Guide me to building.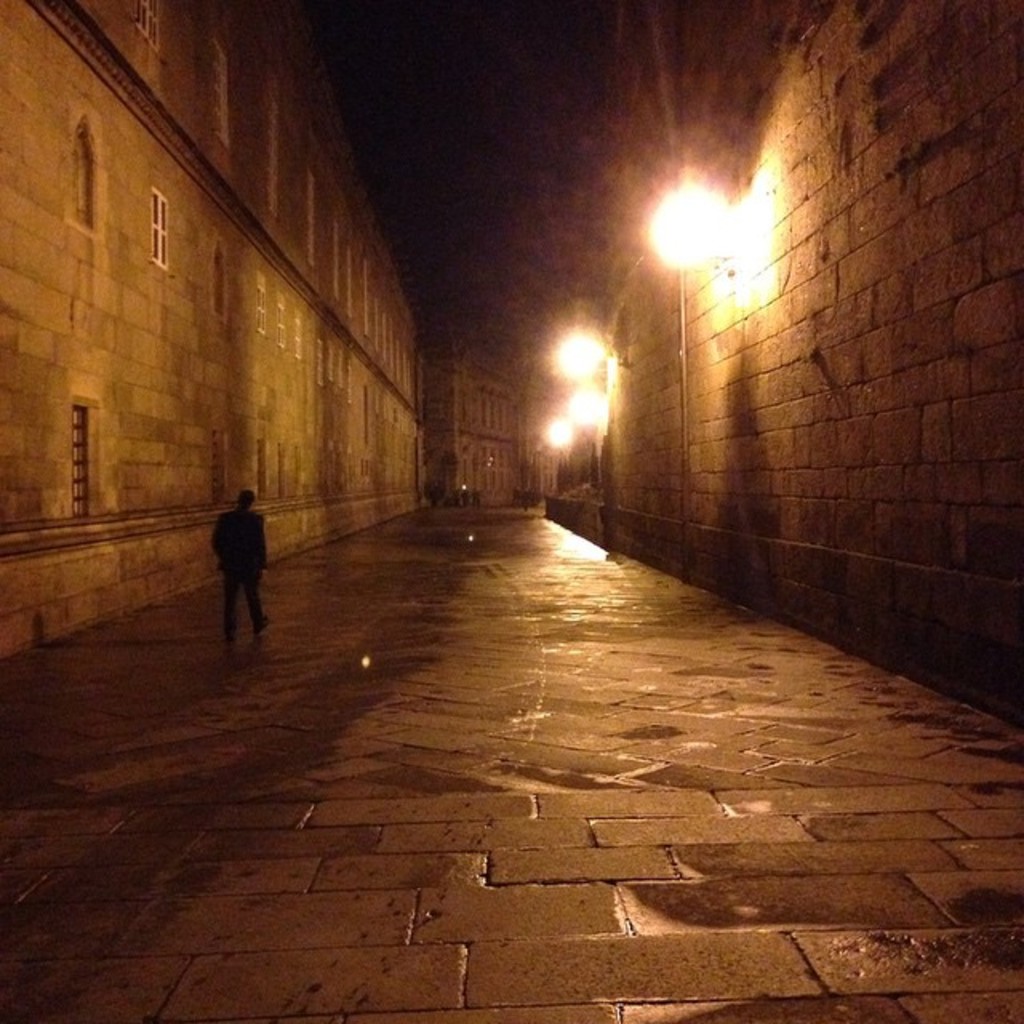
Guidance: [left=413, top=325, right=555, bottom=509].
